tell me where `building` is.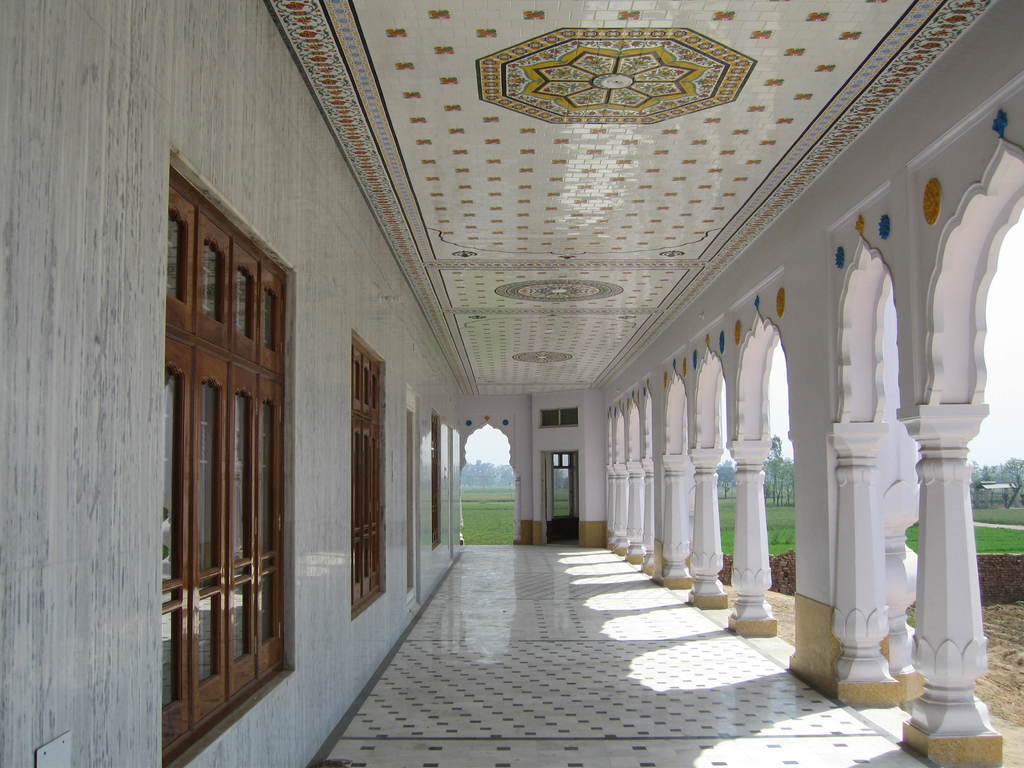
`building` is at 0,0,1023,767.
